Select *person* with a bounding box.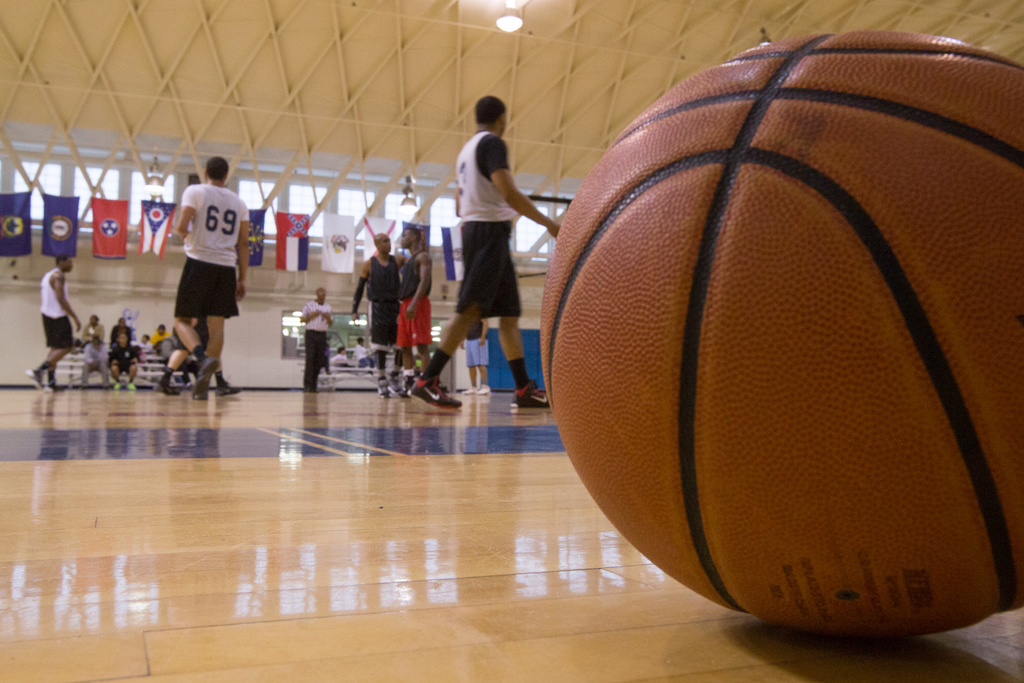
rect(351, 231, 399, 401).
